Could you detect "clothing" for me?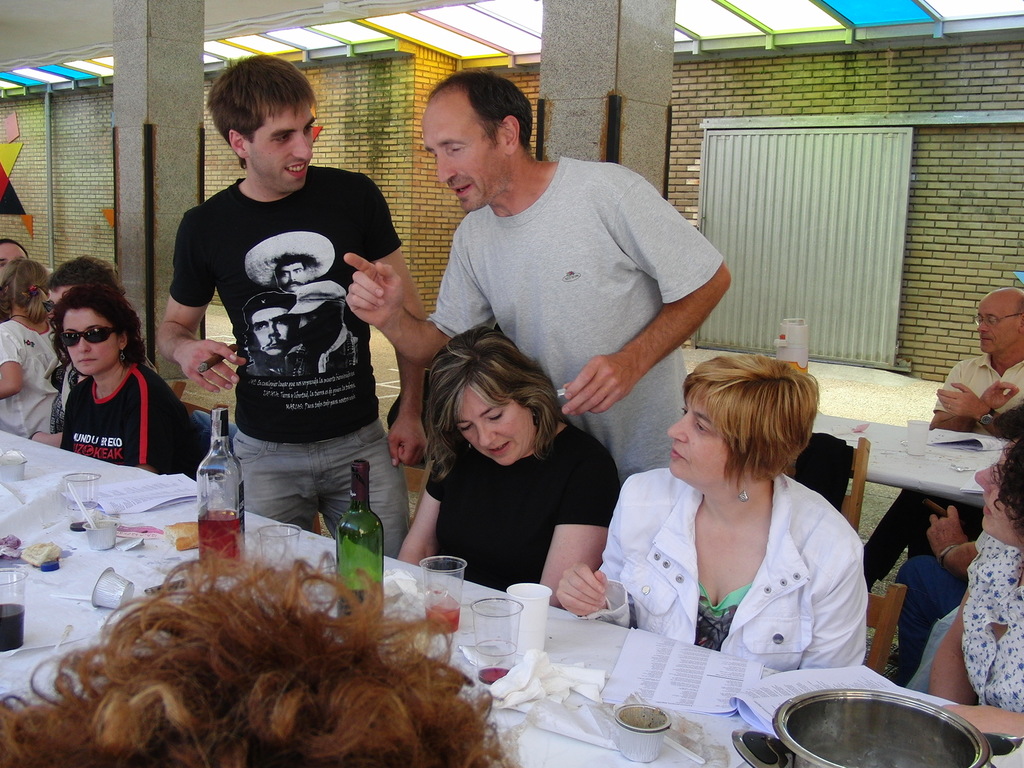
Detection result: (left=159, top=155, right=413, bottom=557).
